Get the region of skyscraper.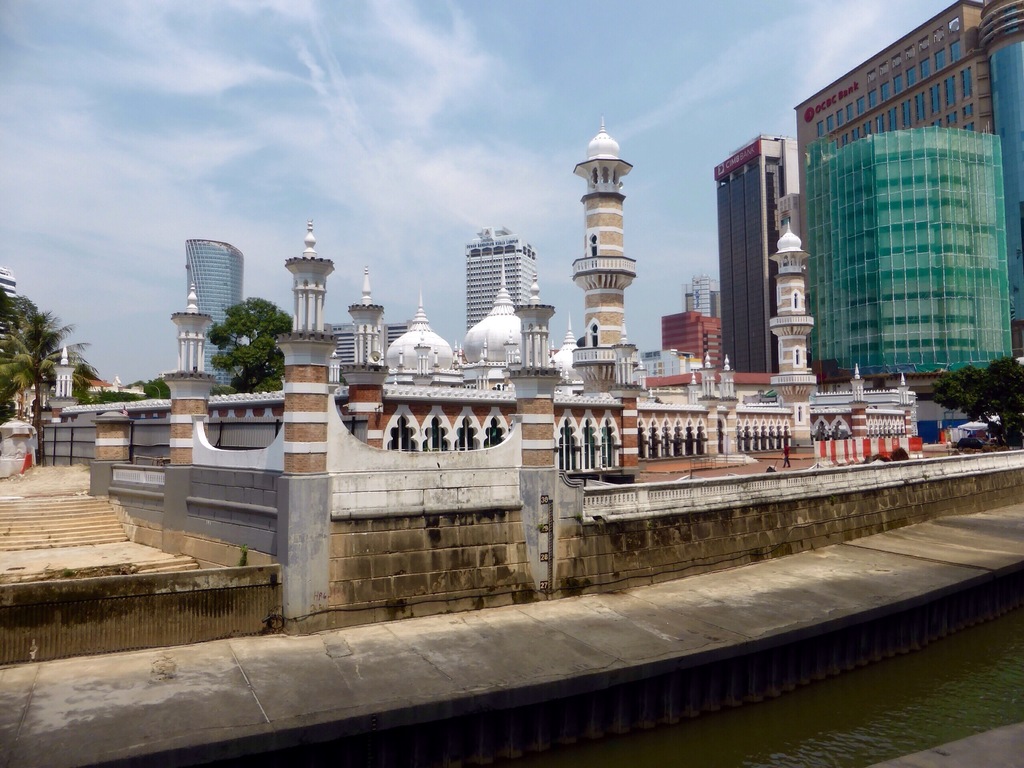
left=461, top=220, right=545, bottom=341.
